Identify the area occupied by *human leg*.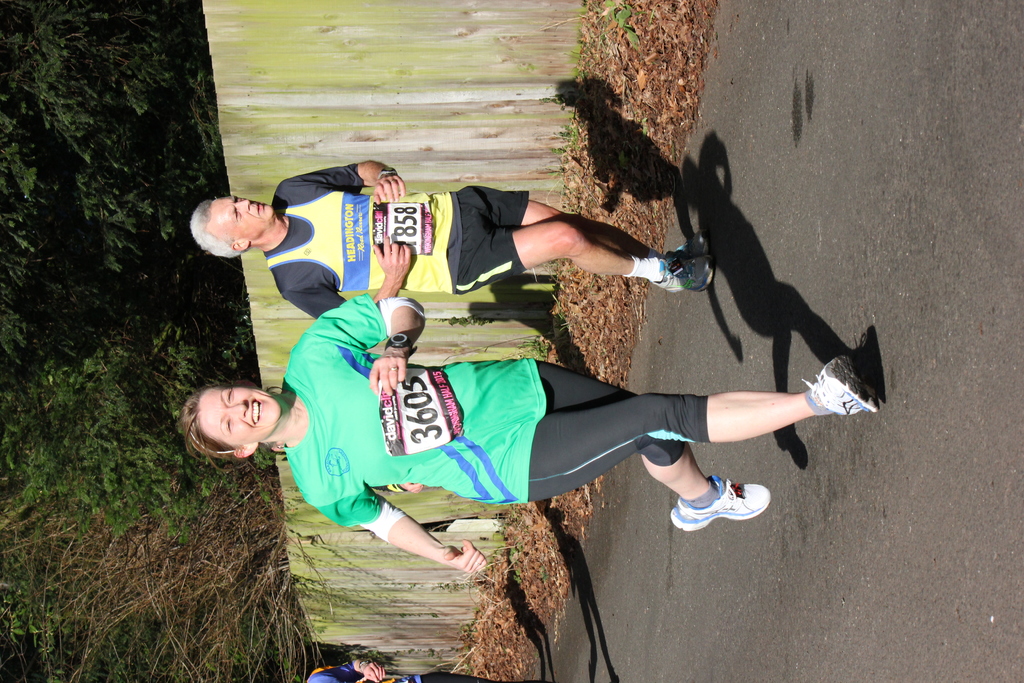
Area: 495, 353, 881, 512.
